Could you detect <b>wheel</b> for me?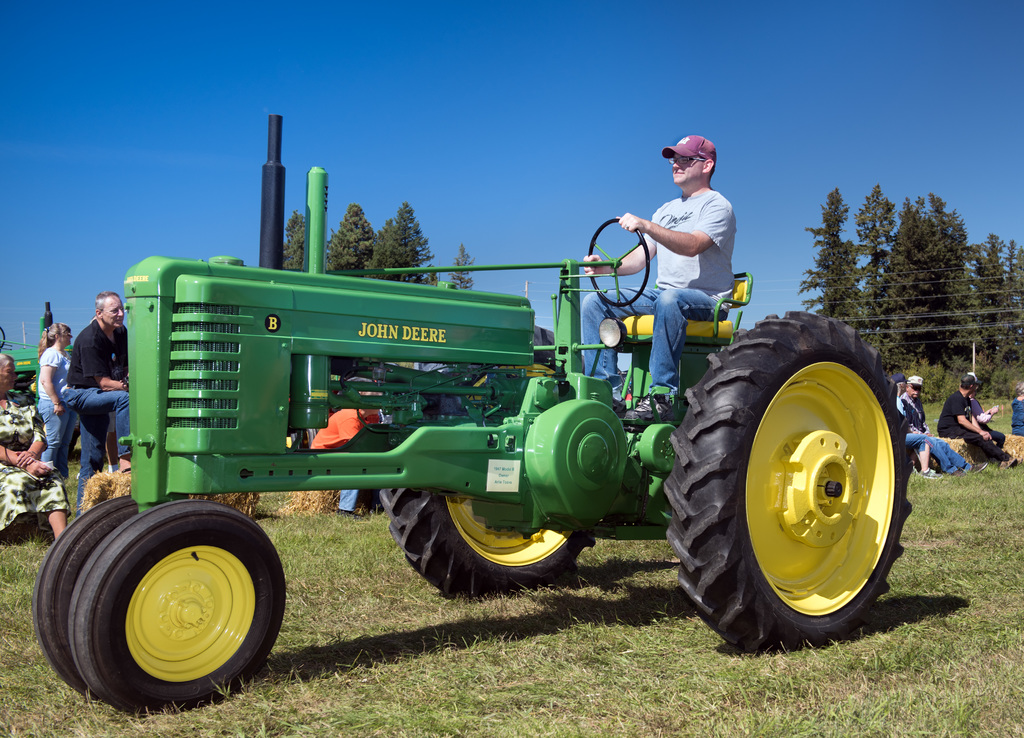
Detection result: BBox(68, 499, 286, 719).
